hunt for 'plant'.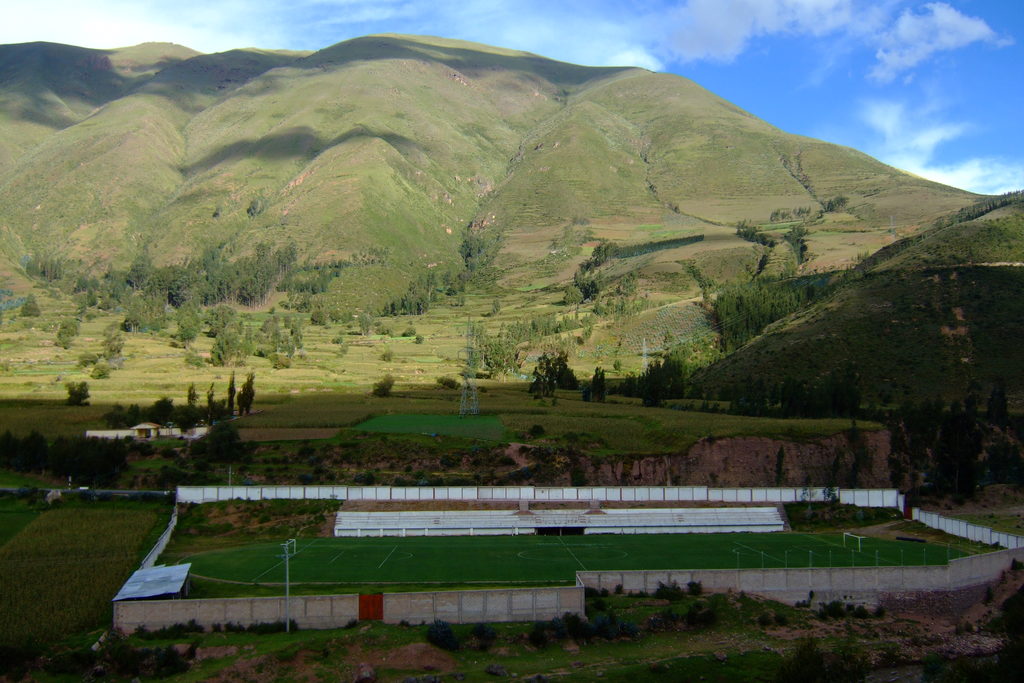
Hunted down at <region>52, 308, 72, 337</region>.
